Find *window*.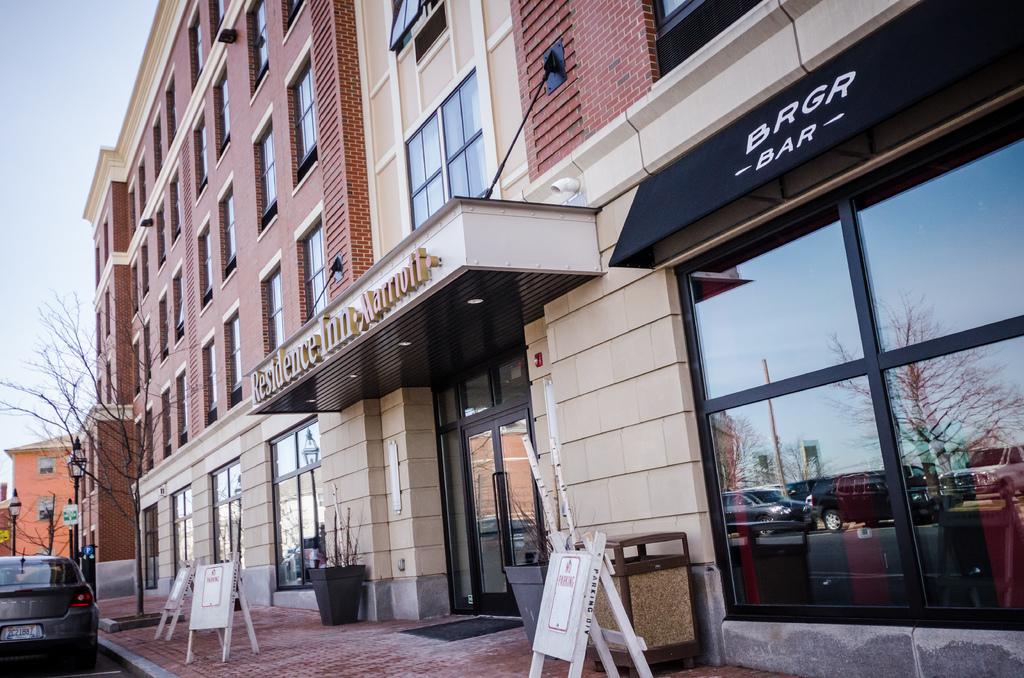
Rect(401, 69, 489, 234).
